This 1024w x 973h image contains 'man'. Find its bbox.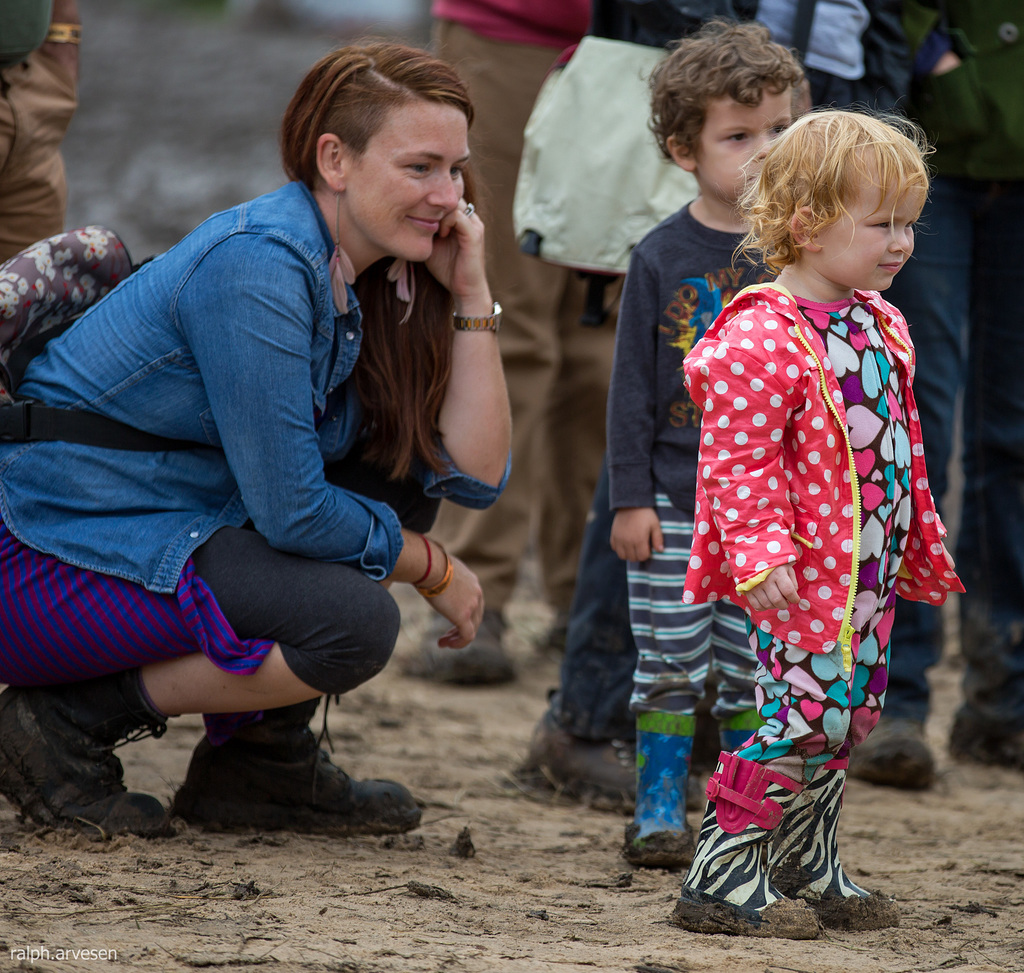
846 0 1023 791.
